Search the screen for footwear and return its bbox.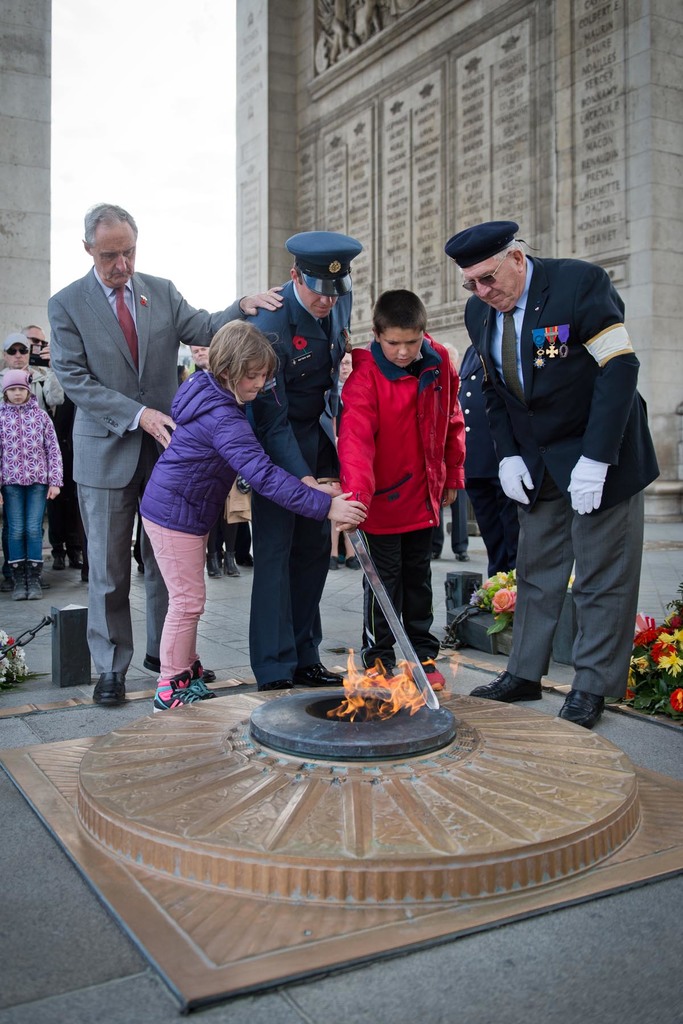
Found: (418,655,445,691).
